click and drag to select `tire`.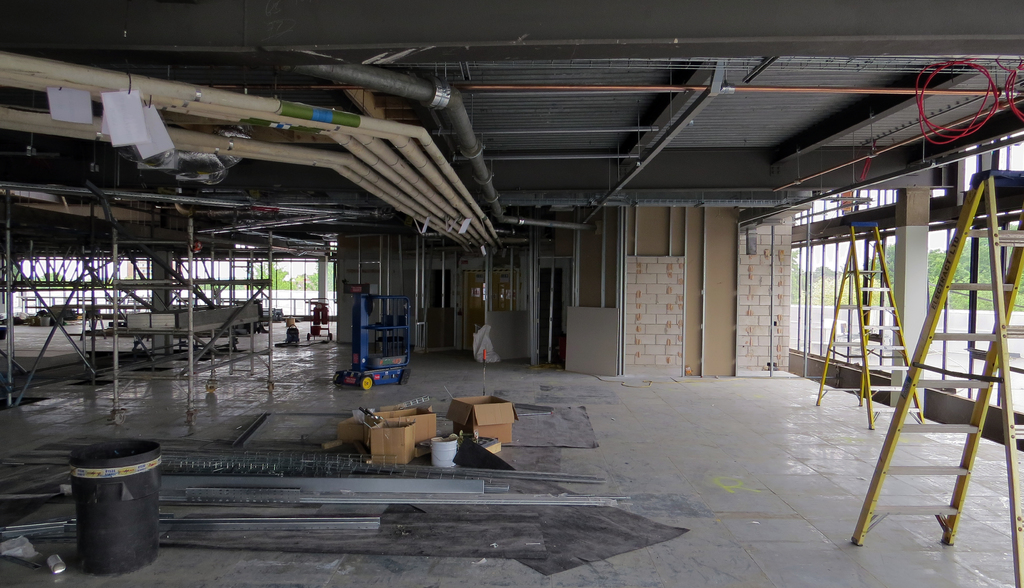
Selection: x1=1 y1=319 x2=4 y2=323.
